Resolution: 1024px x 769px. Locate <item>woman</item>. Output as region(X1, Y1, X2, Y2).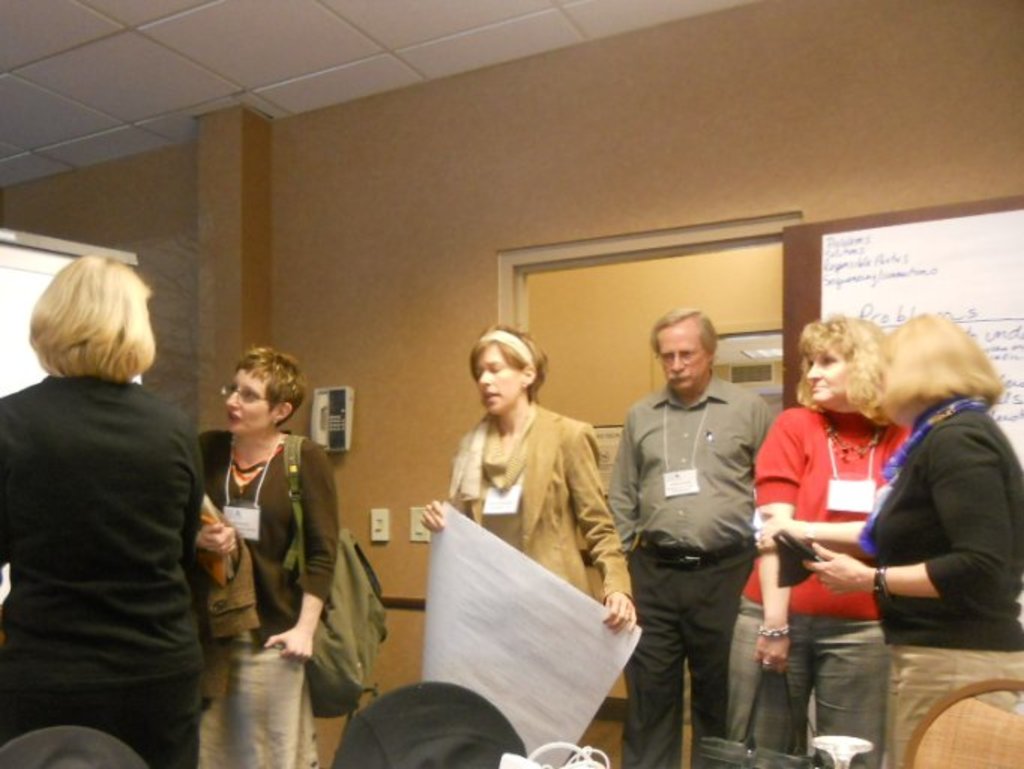
region(188, 333, 332, 767).
